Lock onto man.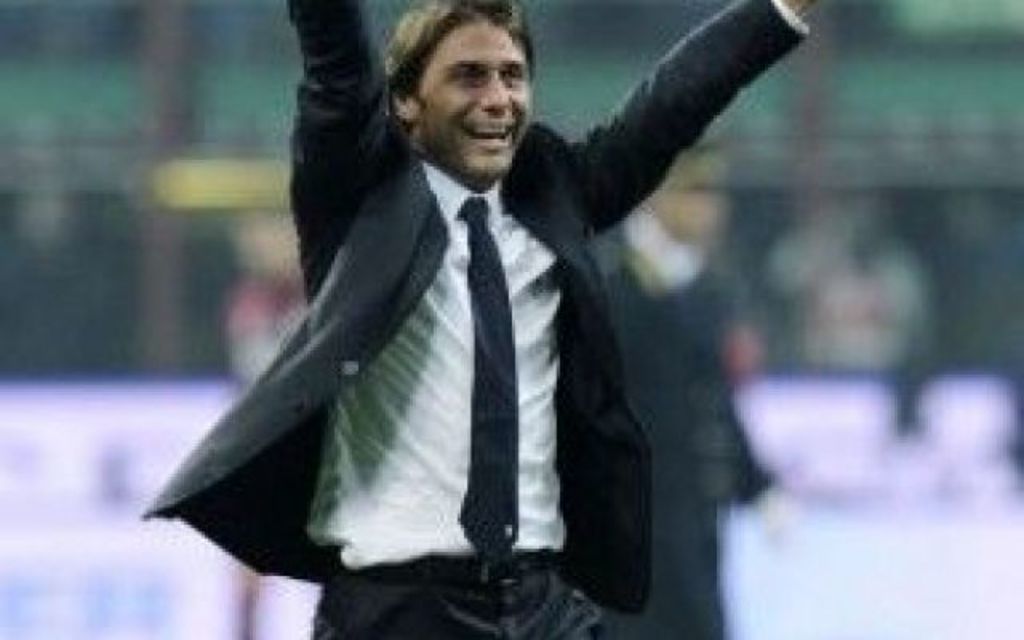
Locked: left=176, top=2, right=786, bottom=608.
